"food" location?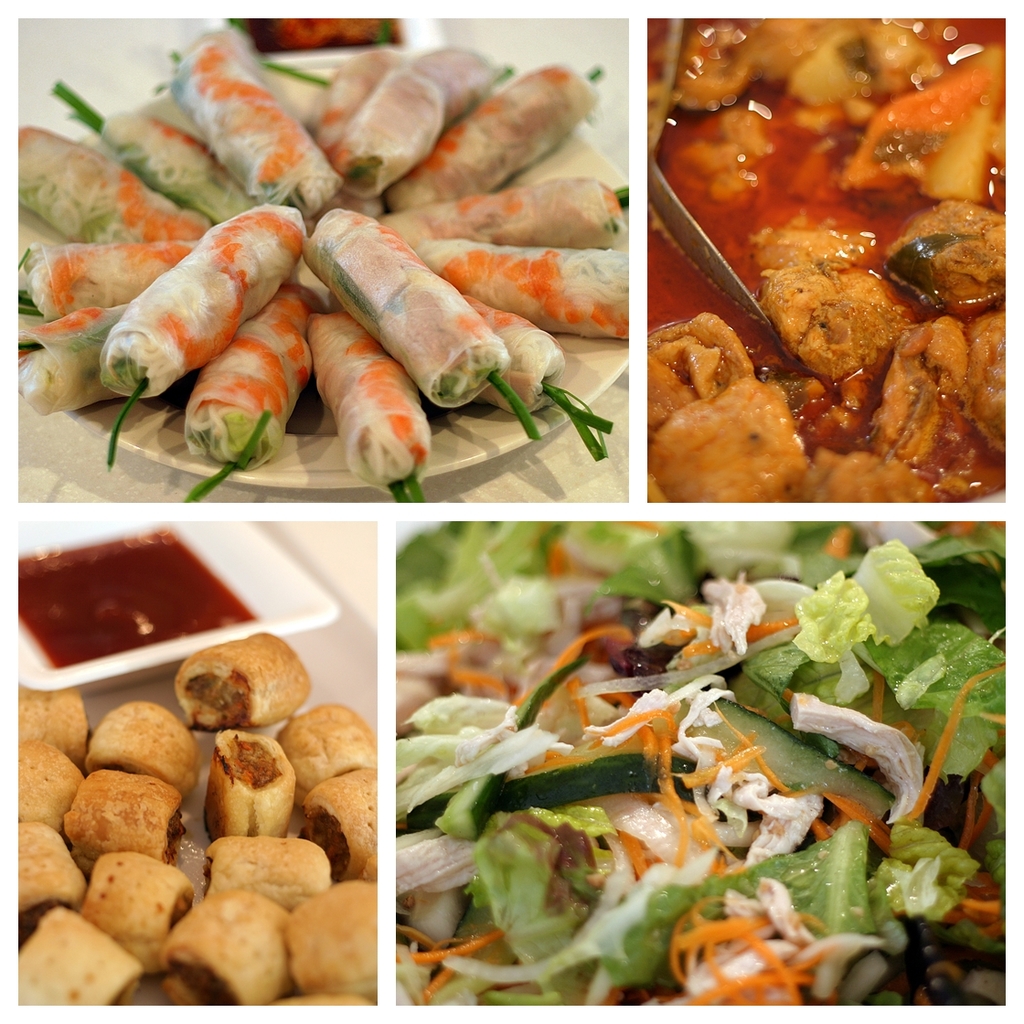
box(174, 632, 310, 732)
